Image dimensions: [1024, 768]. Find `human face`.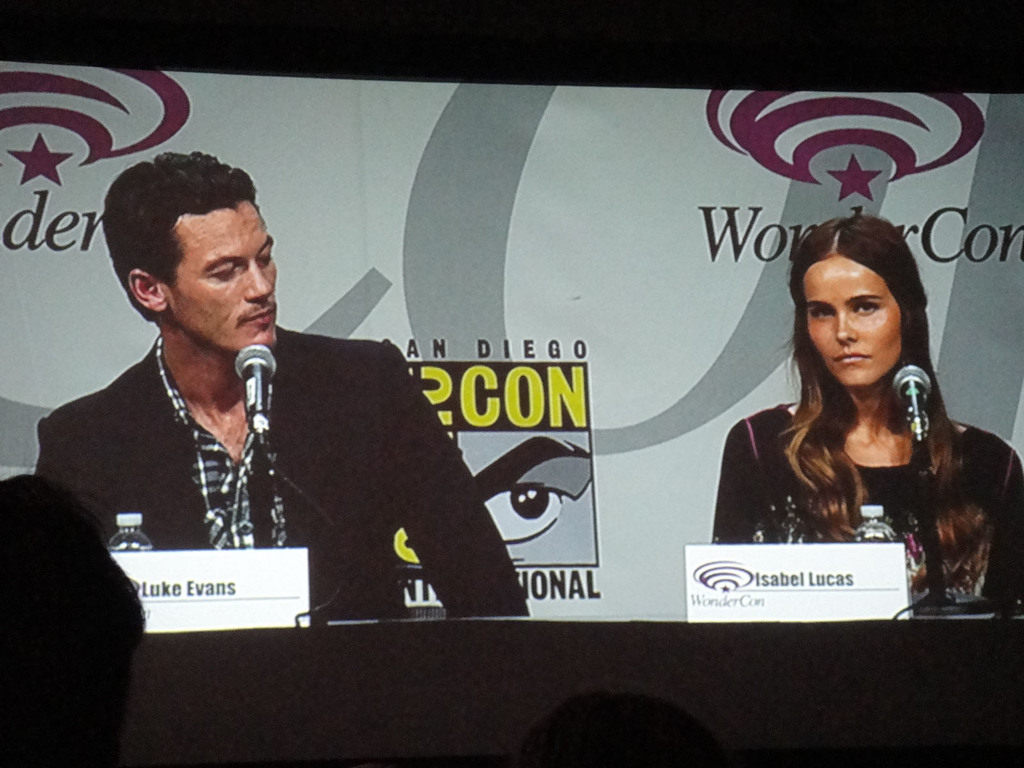
box(807, 252, 902, 389).
